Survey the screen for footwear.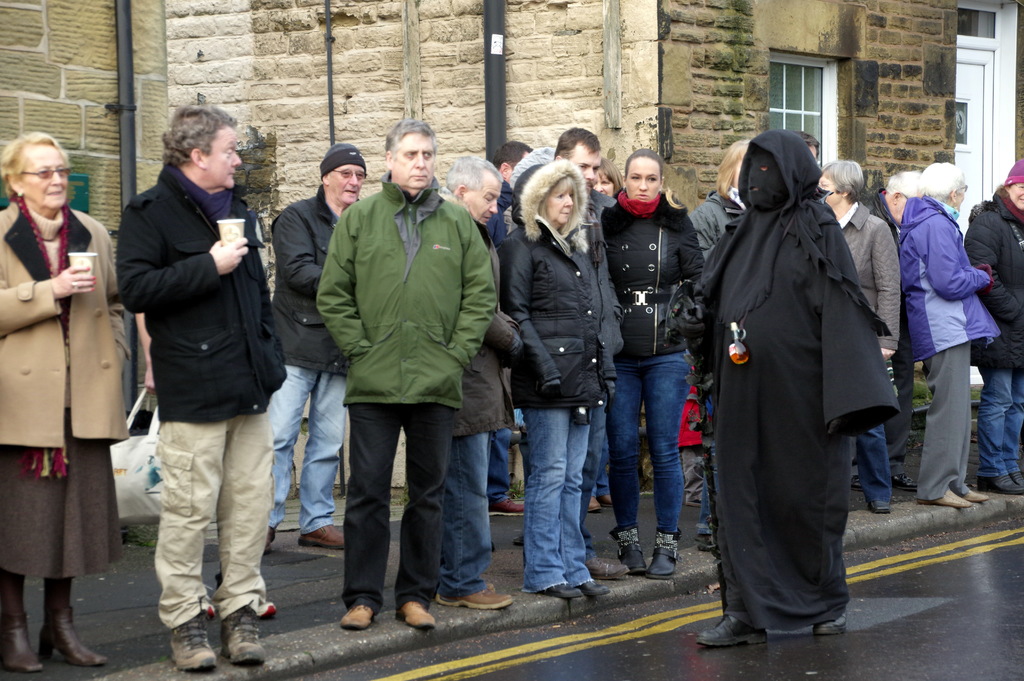
Survey found: {"x1": 1011, "y1": 475, "x2": 1021, "y2": 486}.
